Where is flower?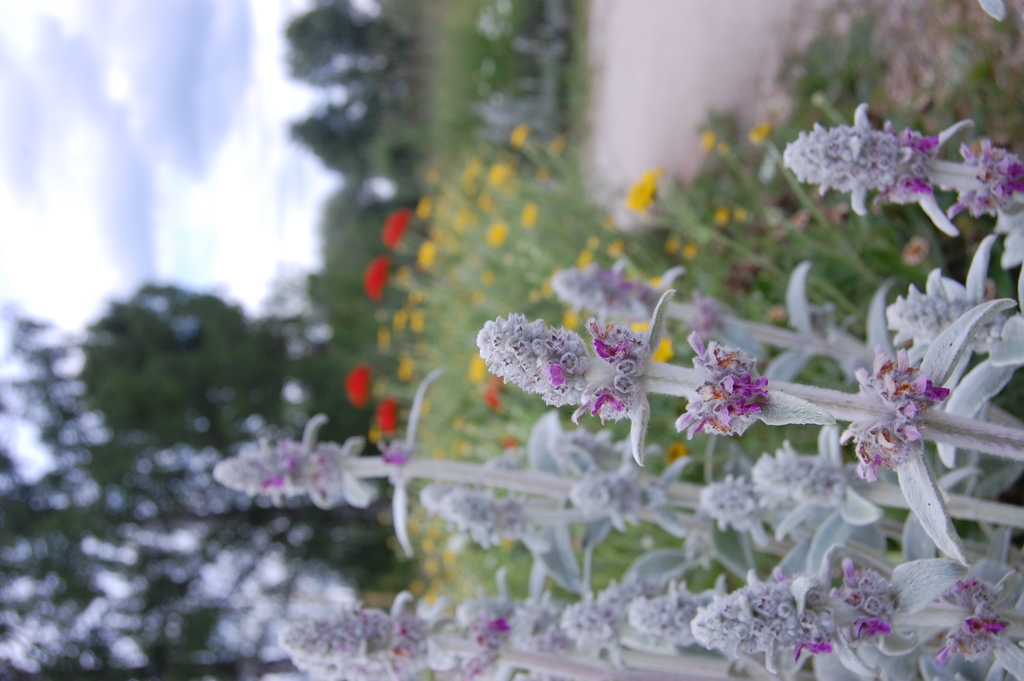
box(408, 285, 421, 309).
